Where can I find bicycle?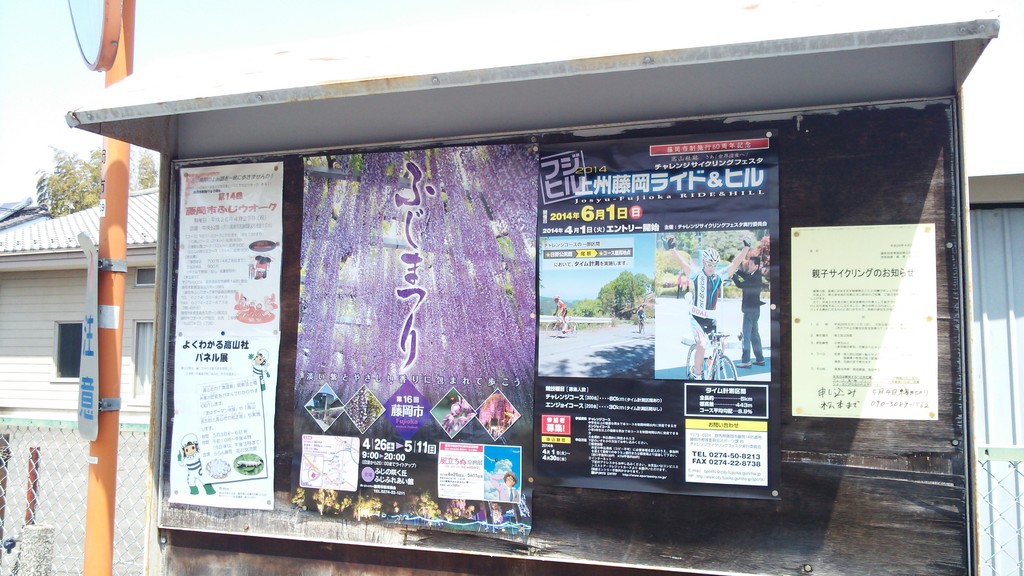
You can find it at [left=631, top=314, right=646, bottom=336].
